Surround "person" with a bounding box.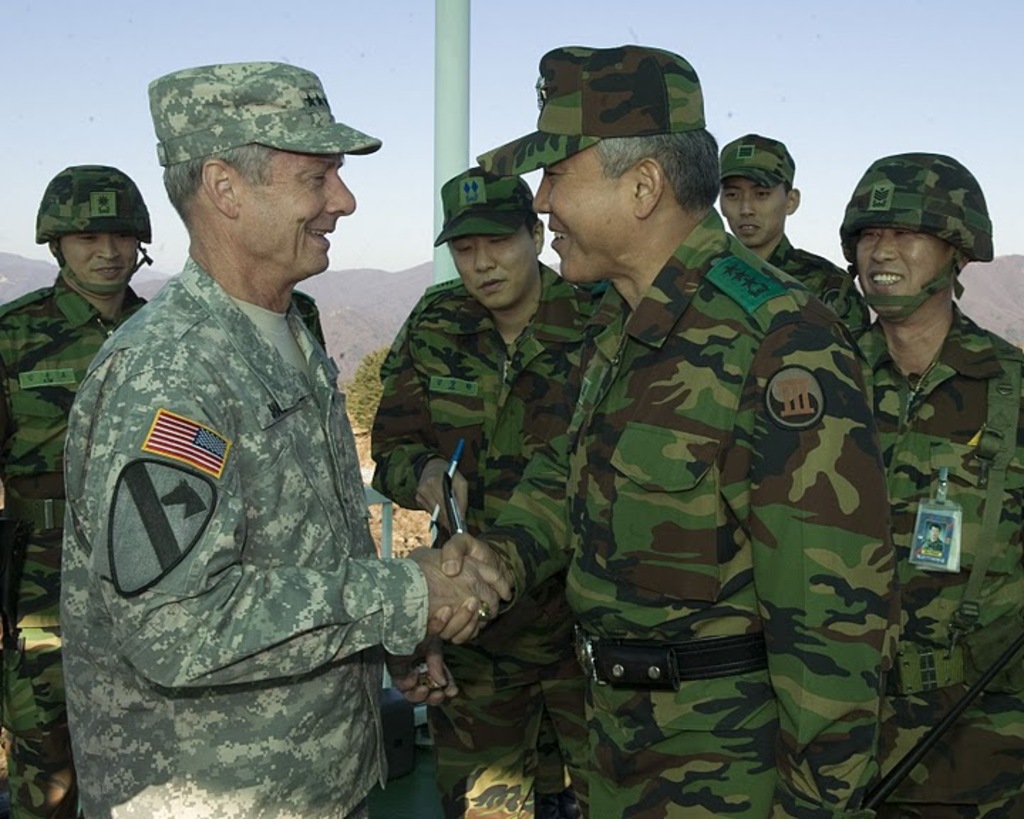
{"left": 0, "top": 166, "right": 152, "bottom": 818}.
